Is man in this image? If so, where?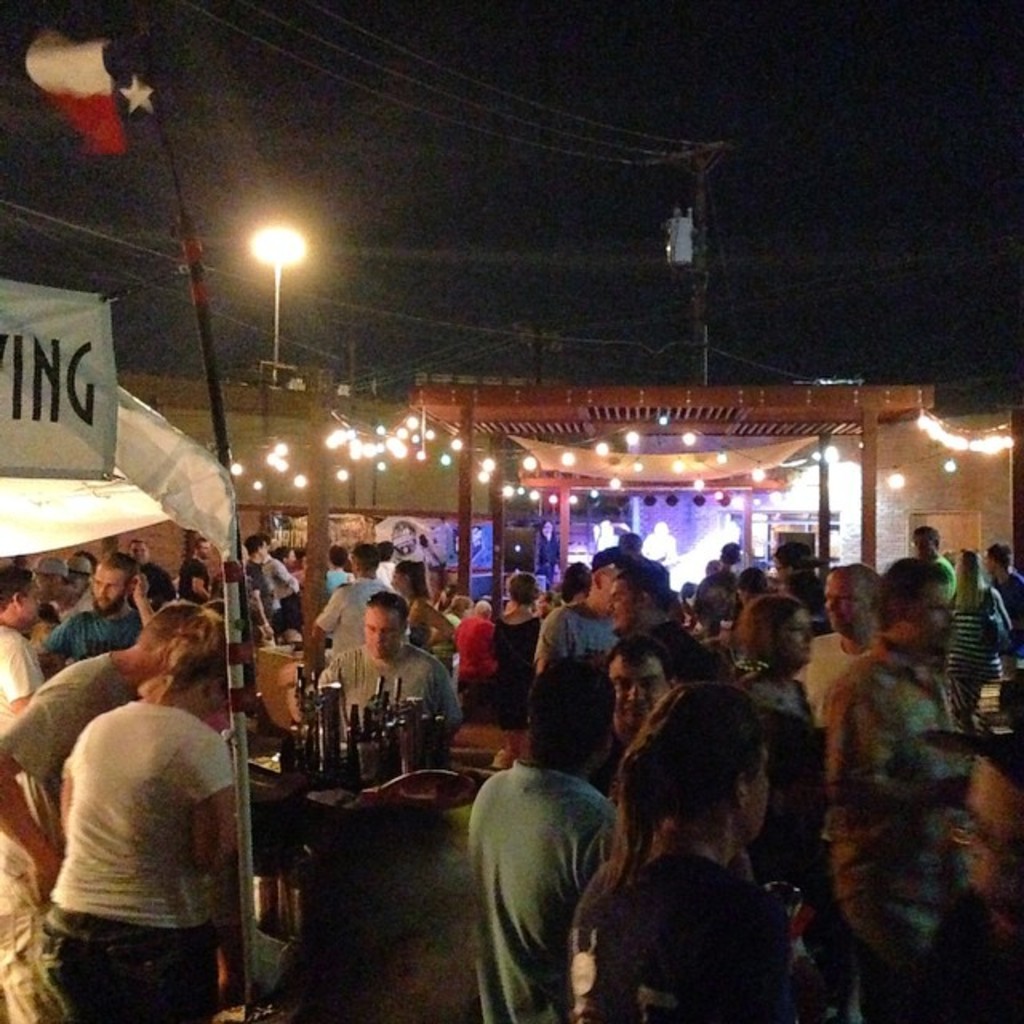
Yes, at locate(259, 534, 272, 595).
